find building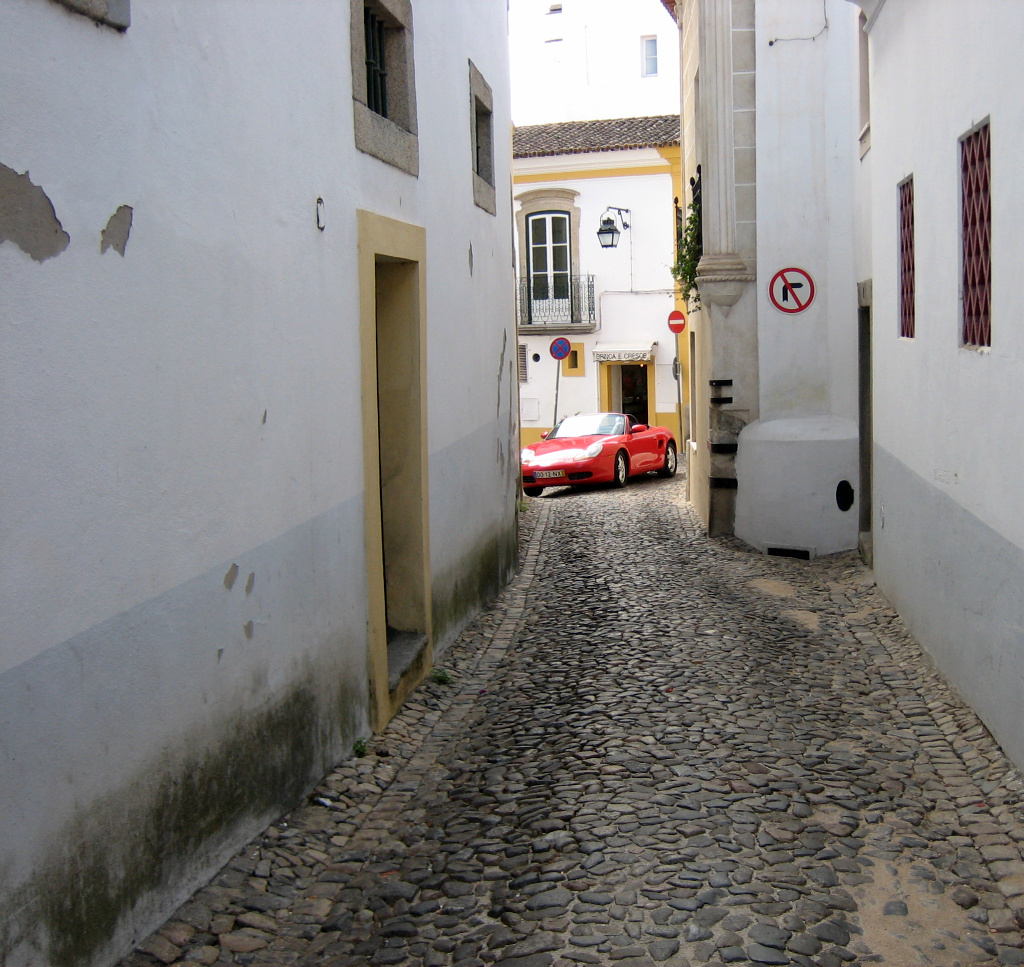
bbox=(850, 0, 1023, 782)
